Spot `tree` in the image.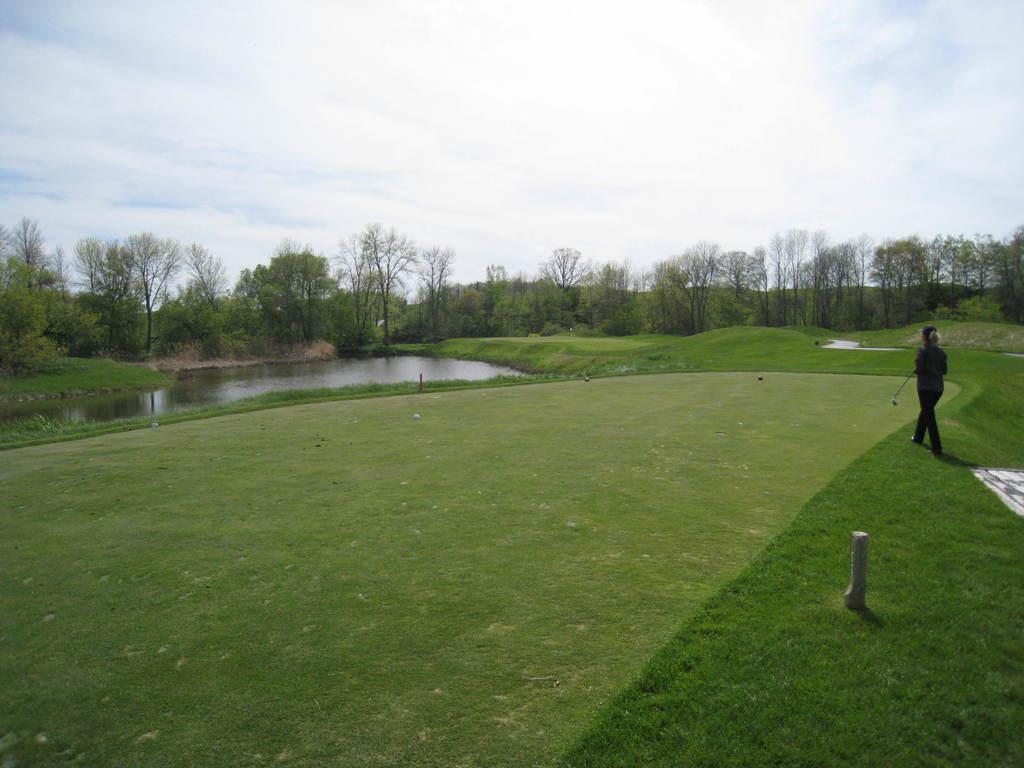
`tree` found at Rect(589, 253, 641, 344).
